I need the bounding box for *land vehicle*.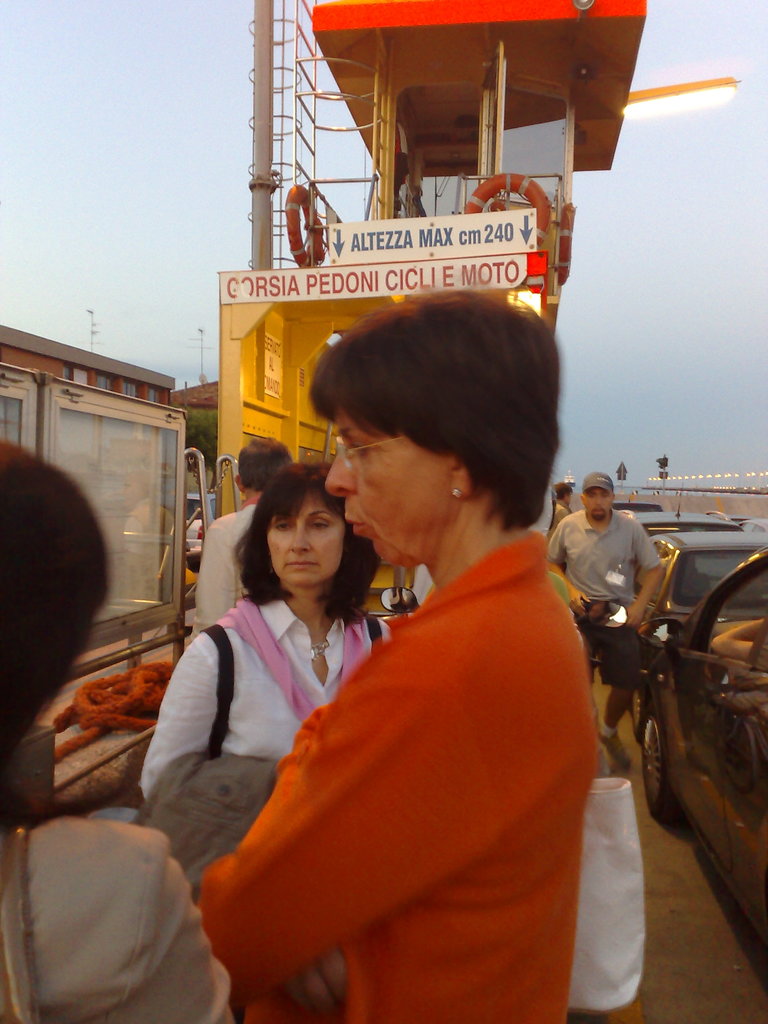
Here it is: [626,492,761,531].
